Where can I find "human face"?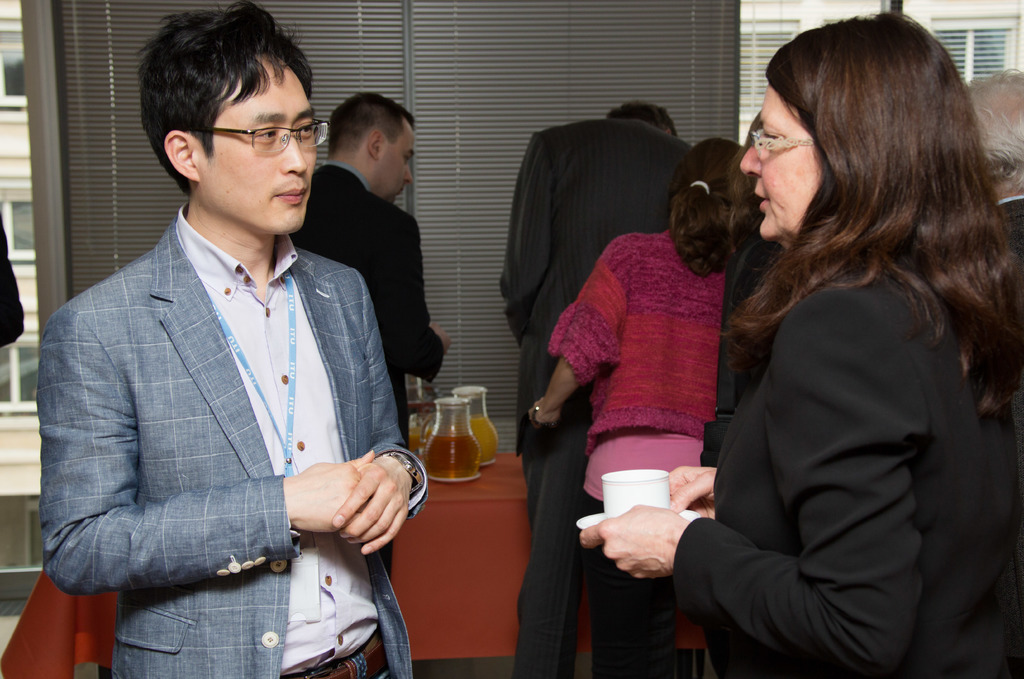
You can find it at 739,81,821,239.
